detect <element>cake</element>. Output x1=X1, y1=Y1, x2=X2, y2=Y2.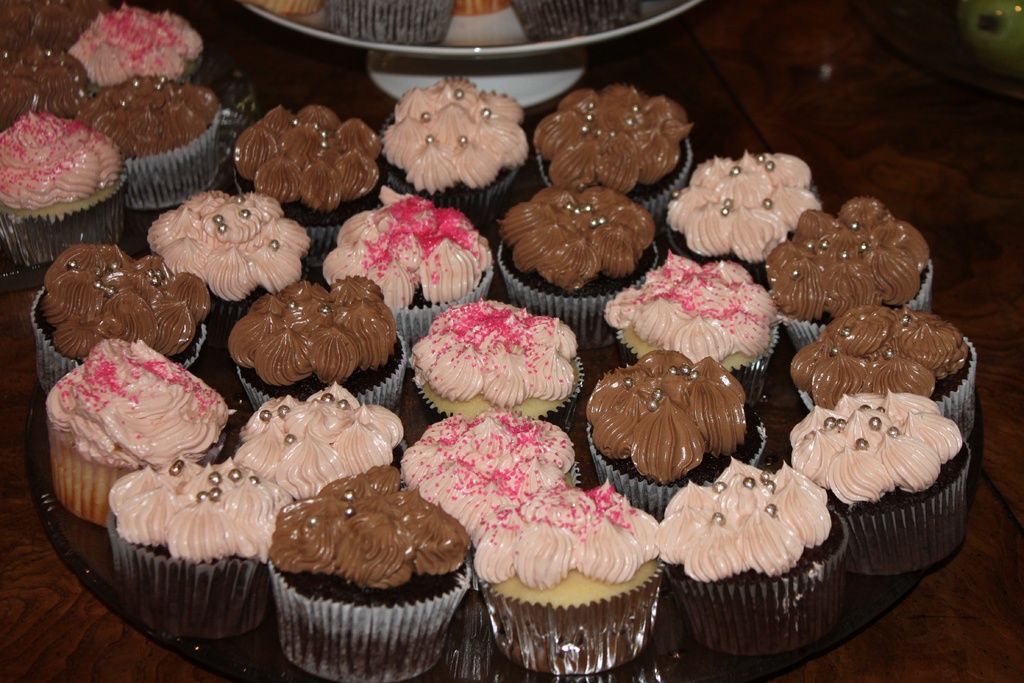
x1=140, y1=186, x2=314, y2=327.
